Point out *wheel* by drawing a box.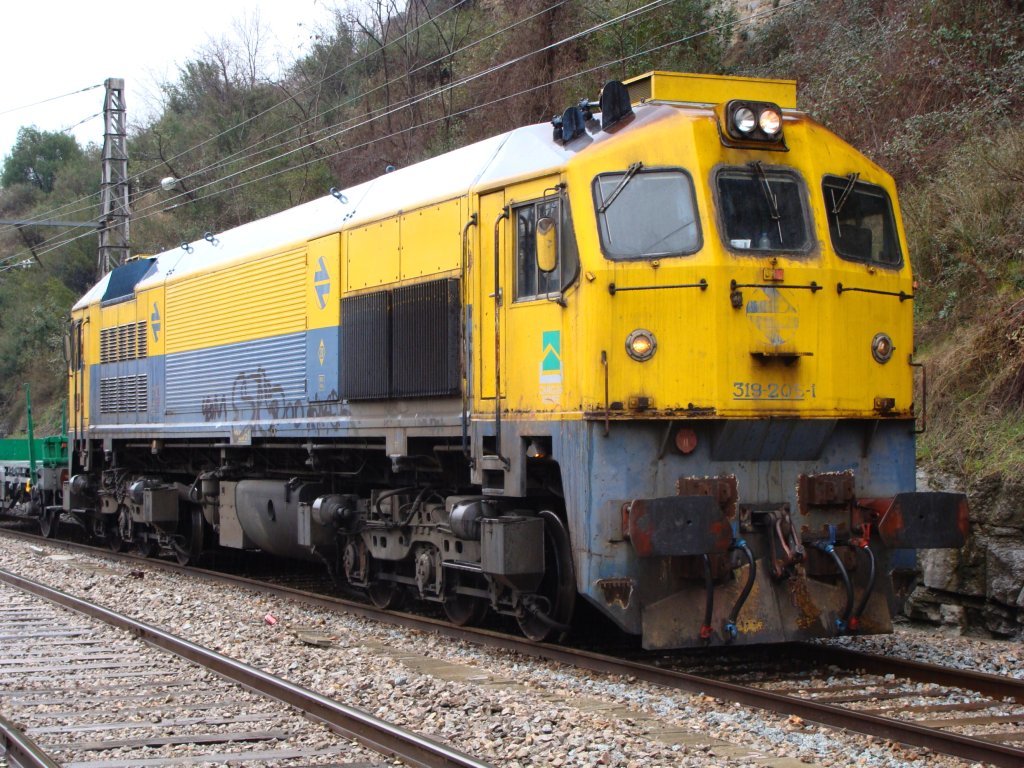
bbox=(432, 575, 483, 630).
